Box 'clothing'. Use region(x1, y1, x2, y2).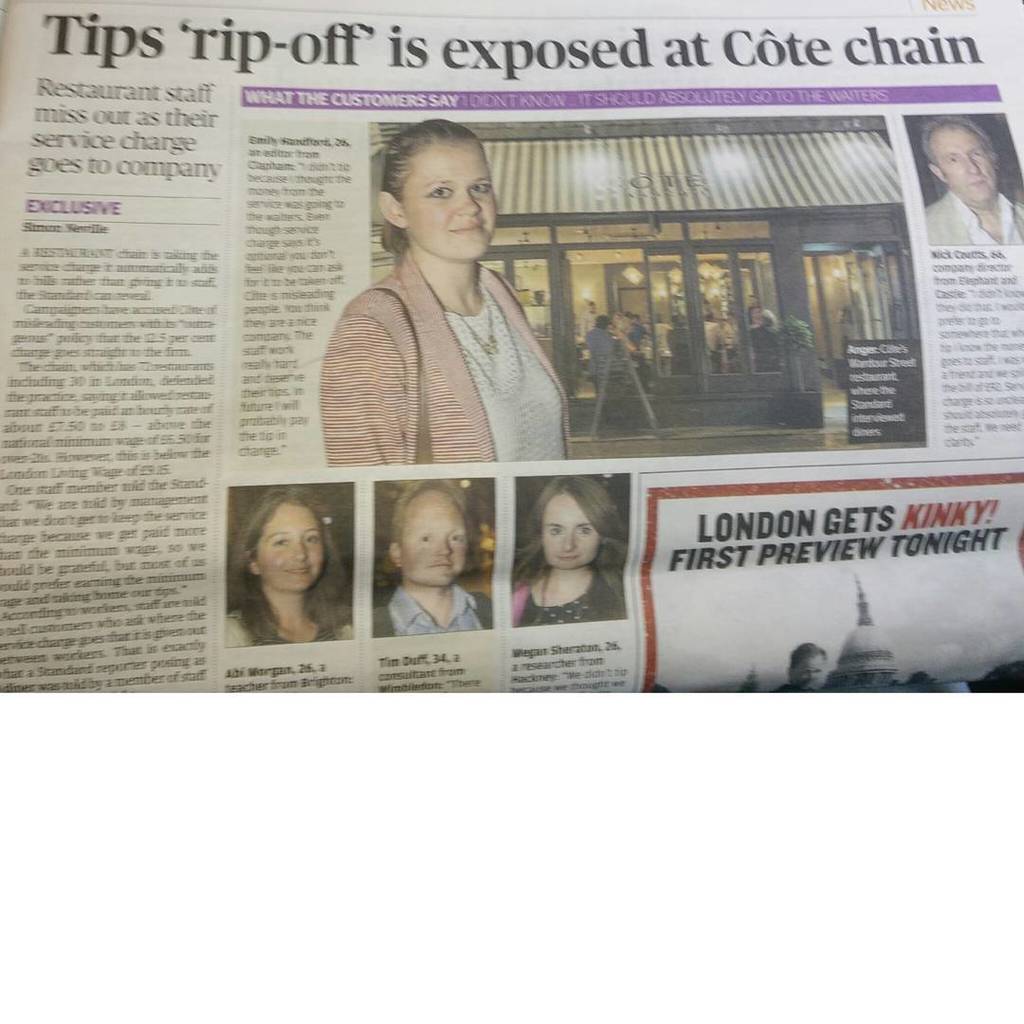
region(922, 190, 1023, 257).
